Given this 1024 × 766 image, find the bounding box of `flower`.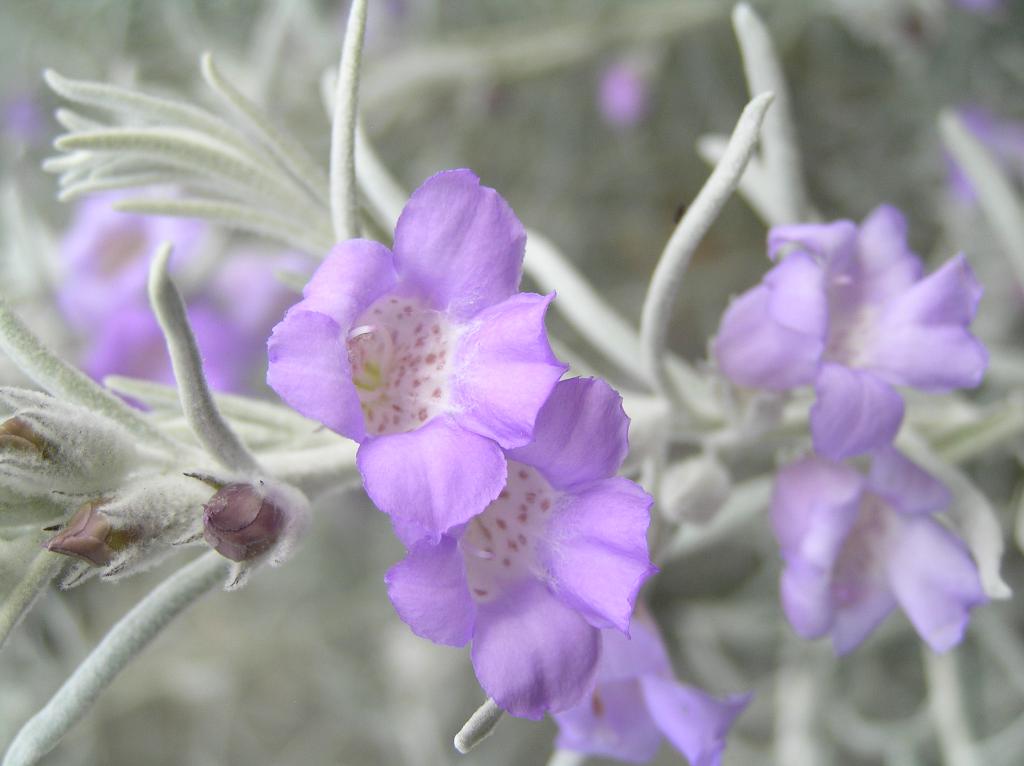
rect(259, 178, 587, 600).
